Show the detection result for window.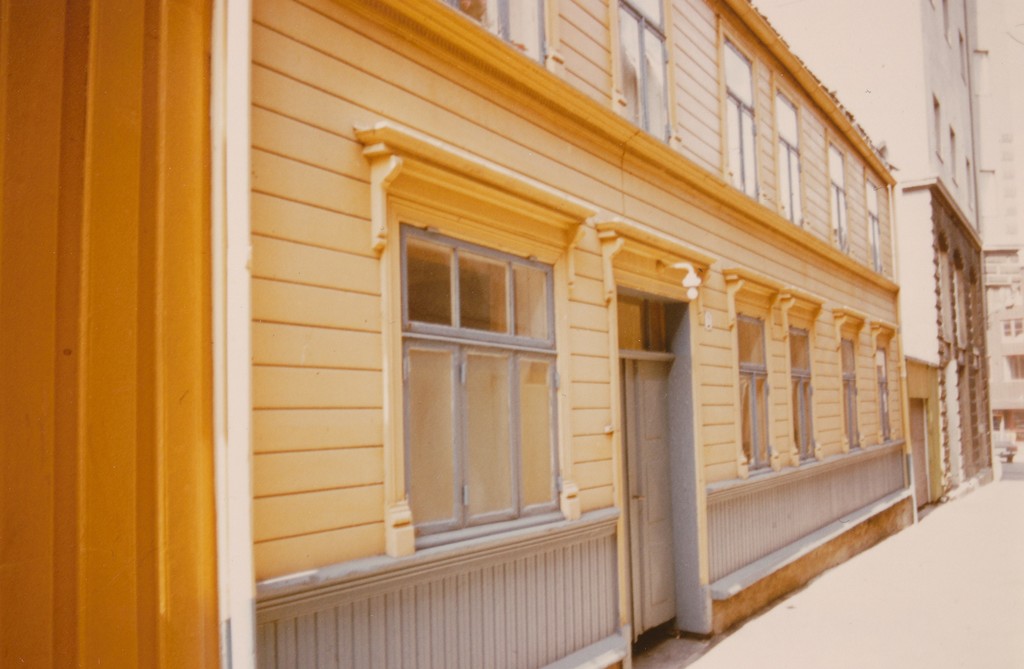
(left=398, top=180, right=579, bottom=540).
